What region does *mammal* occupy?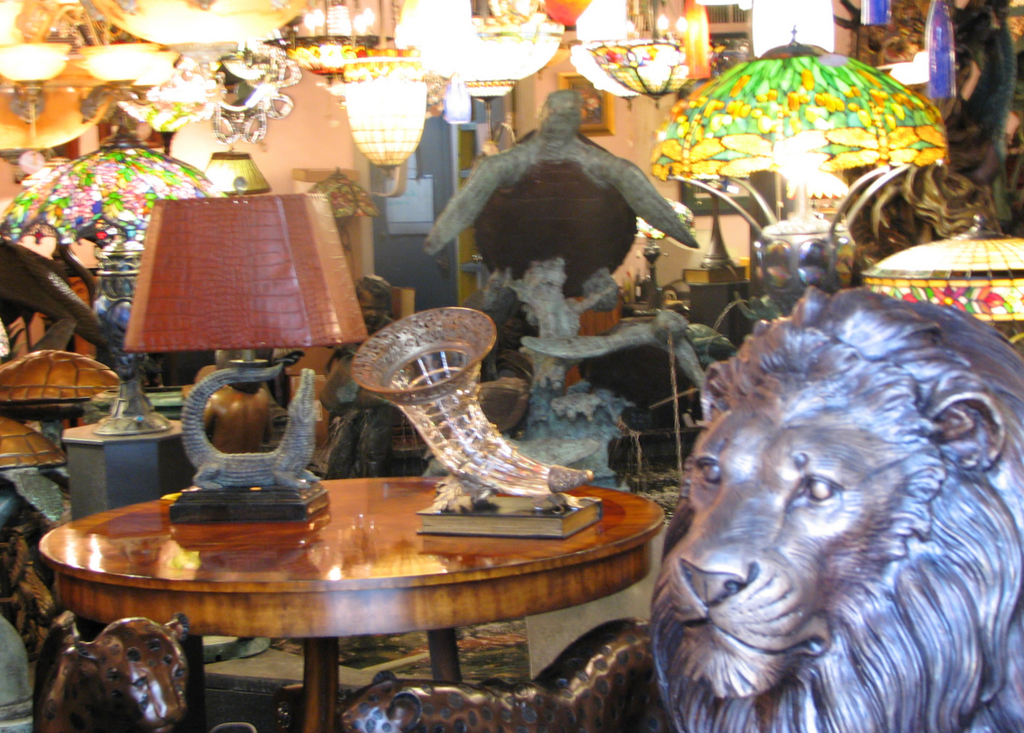
region(640, 324, 982, 711).
